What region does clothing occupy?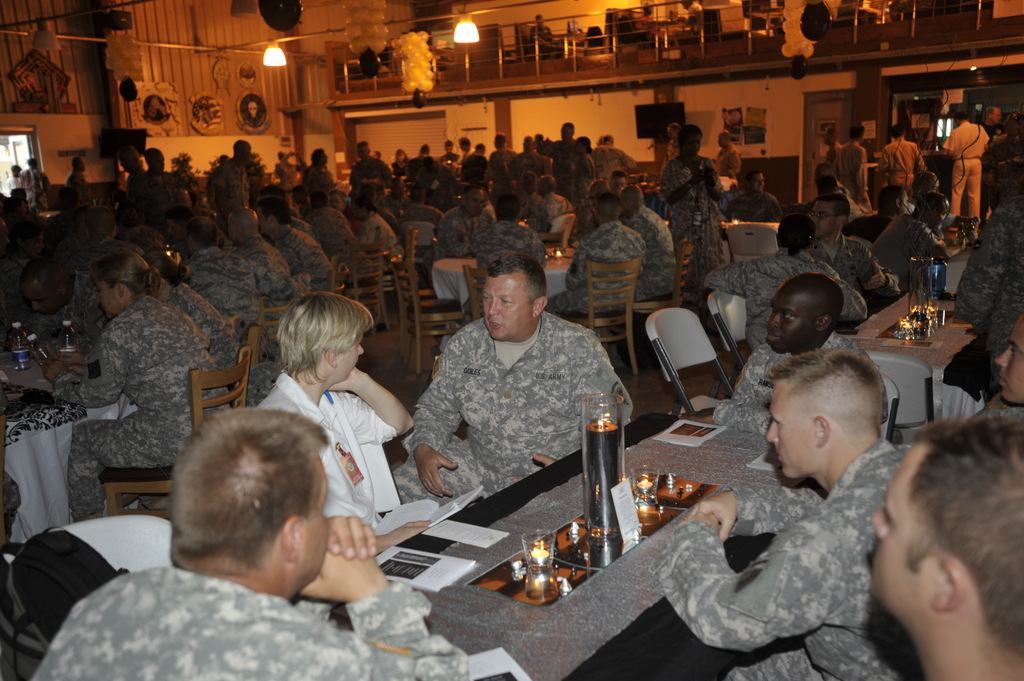
{"left": 349, "top": 152, "right": 401, "bottom": 188}.
